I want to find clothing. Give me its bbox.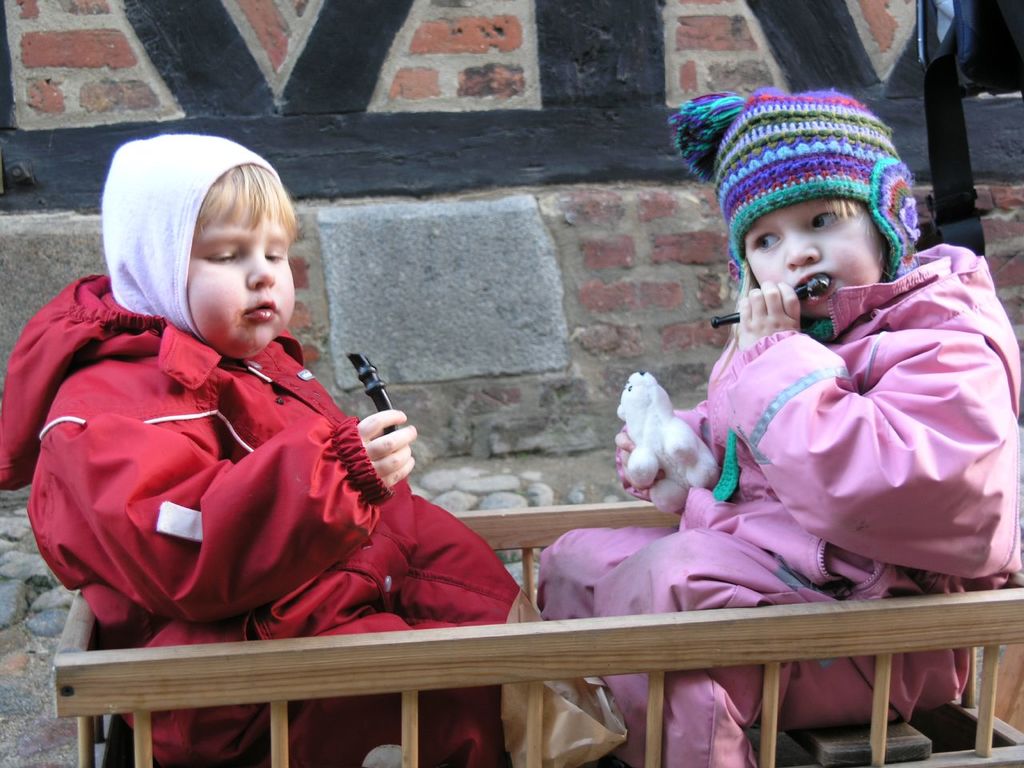
BBox(0, 268, 511, 767).
